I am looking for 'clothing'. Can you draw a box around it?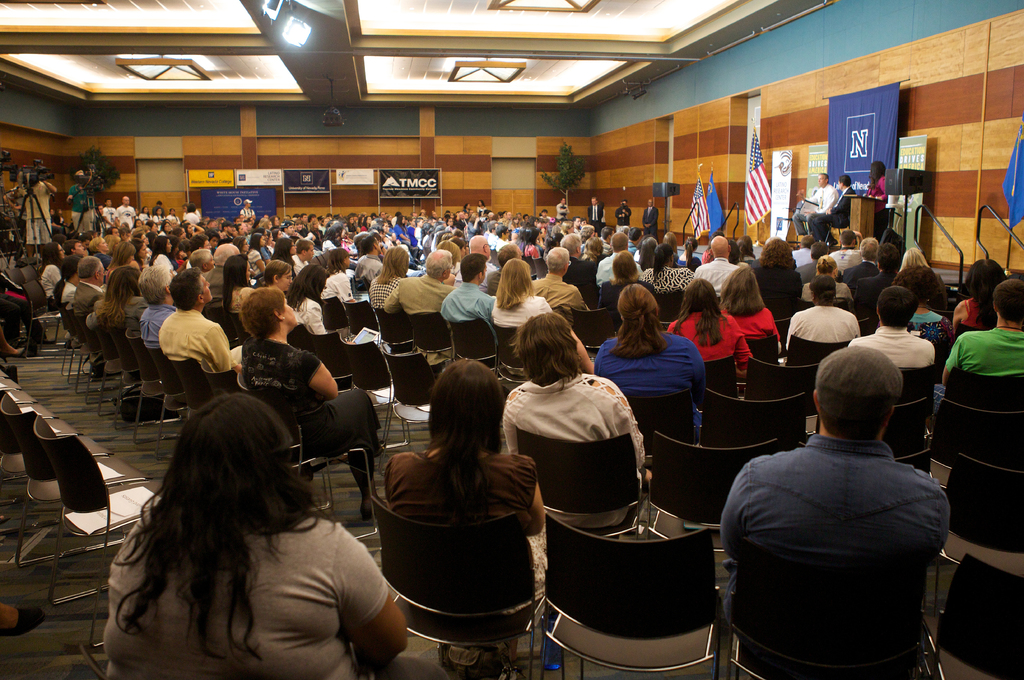
Sure, the bounding box is [596,279,634,323].
